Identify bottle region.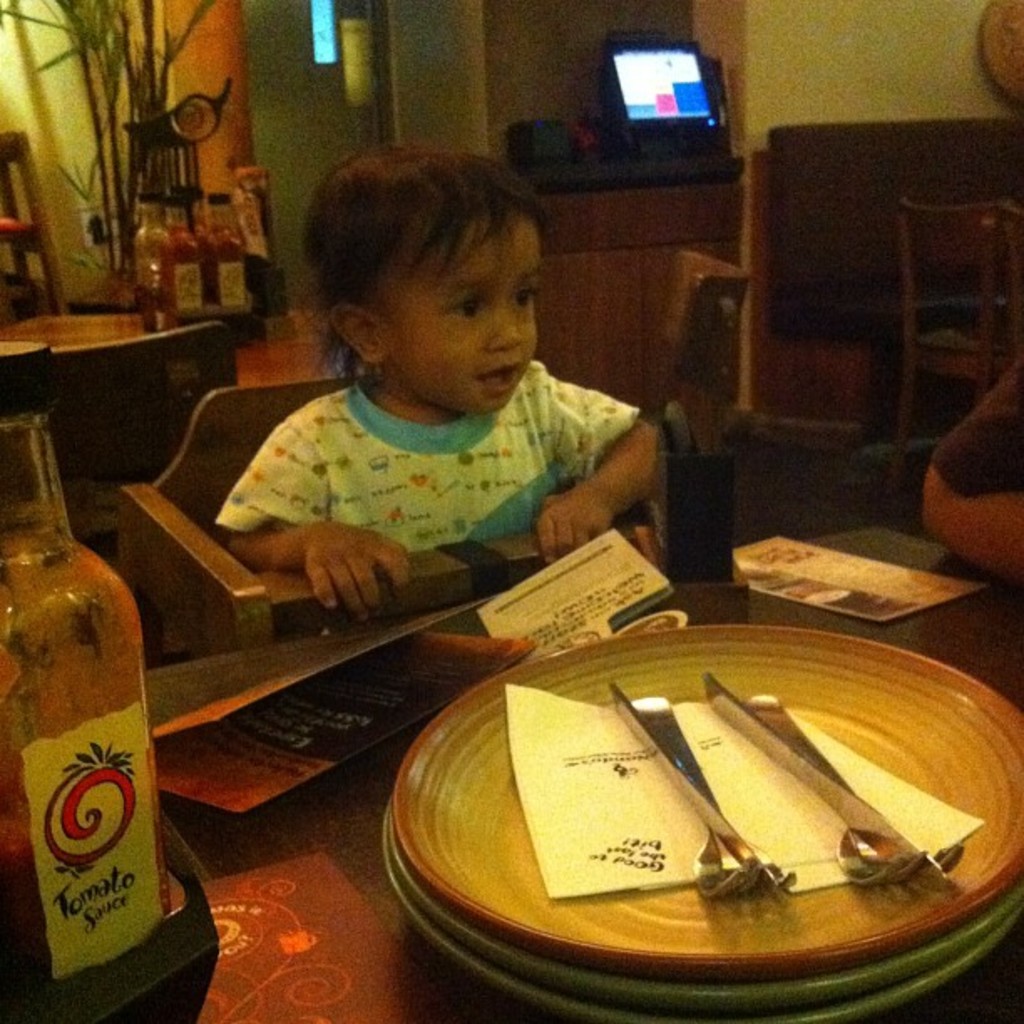
Region: (3,477,181,997).
